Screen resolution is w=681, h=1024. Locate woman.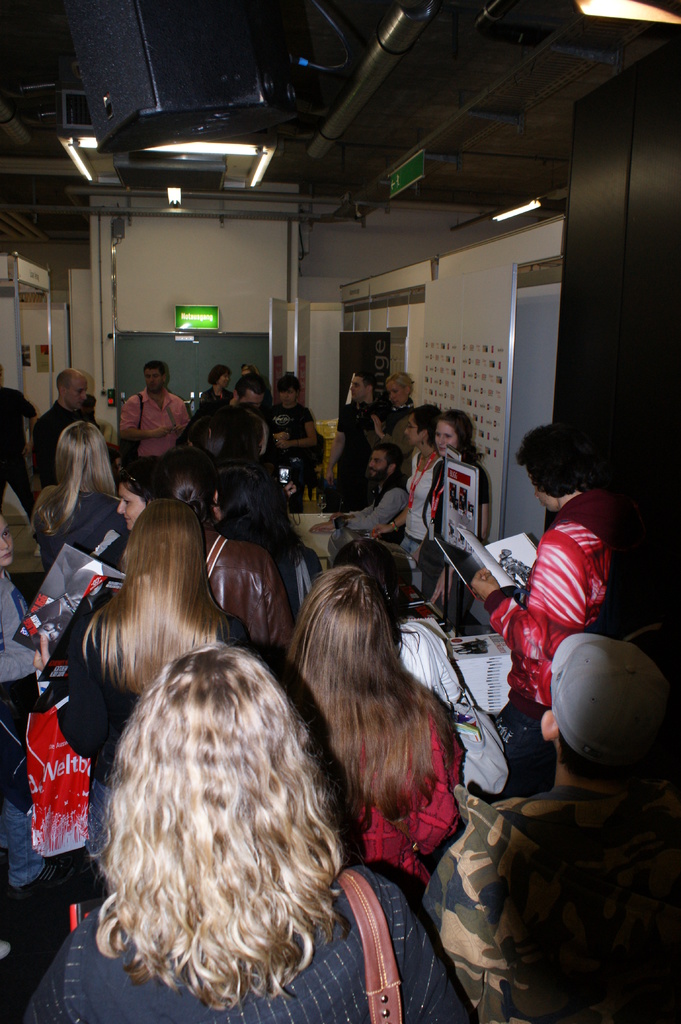
x1=26 y1=414 x2=138 y2=594.
